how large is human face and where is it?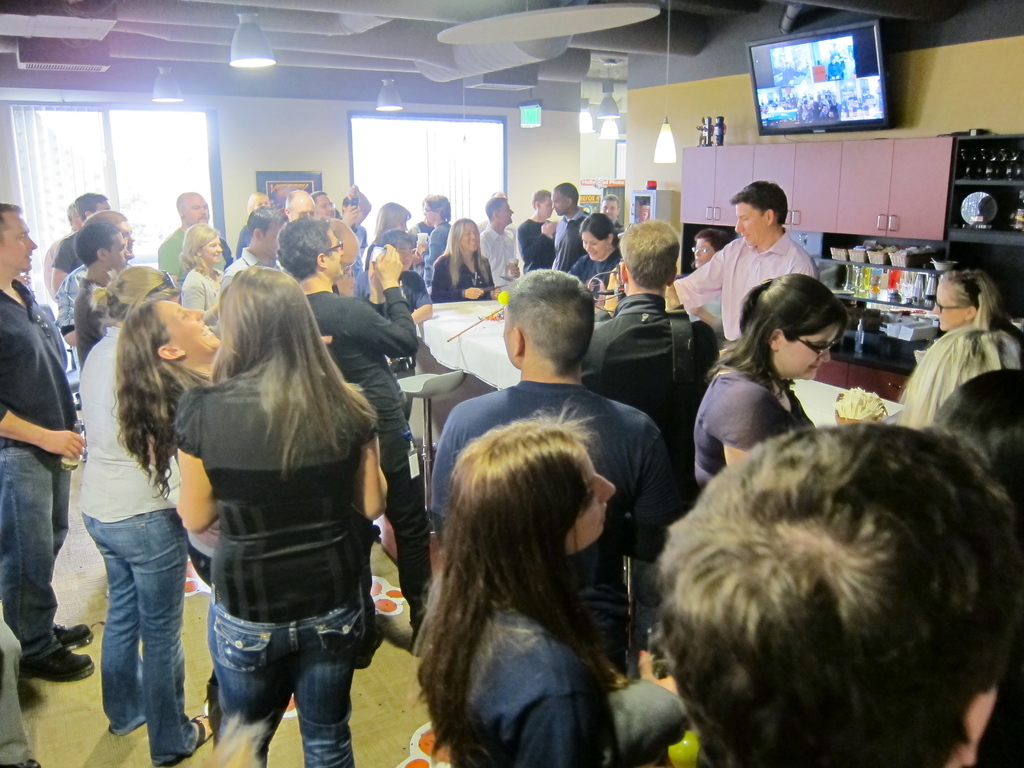
Bounding box: 394,213,407,232.
